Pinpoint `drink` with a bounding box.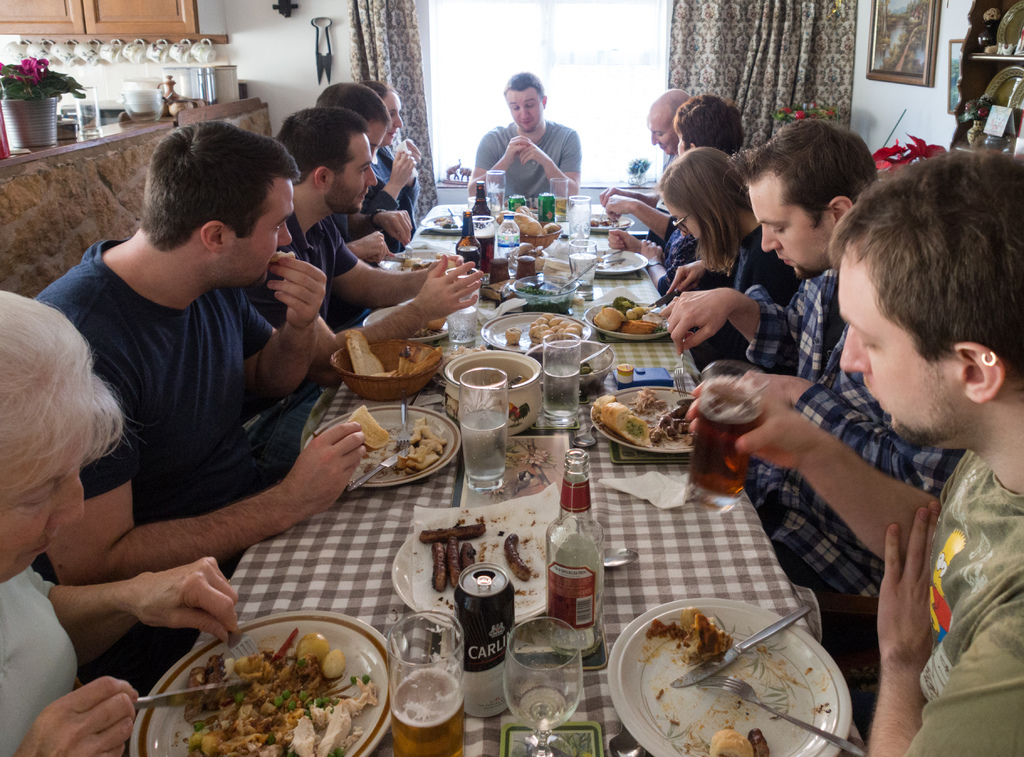
[445,305,477,346].
